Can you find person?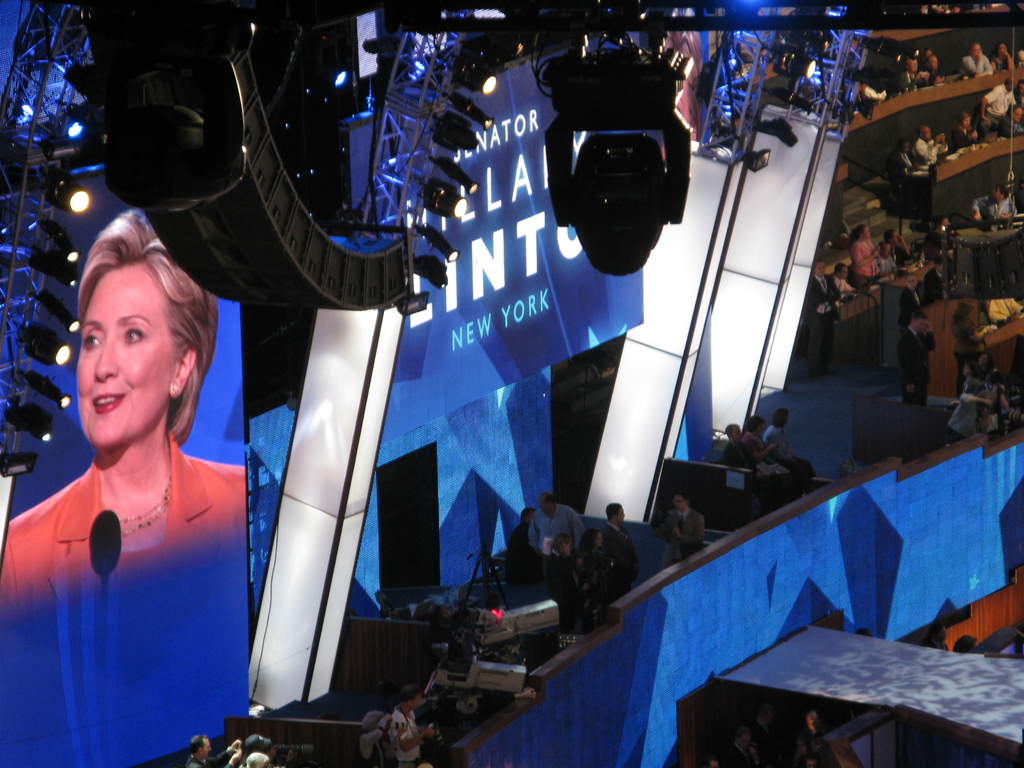
Yes, bounding box: select_region(798, 260, 846, 379).
